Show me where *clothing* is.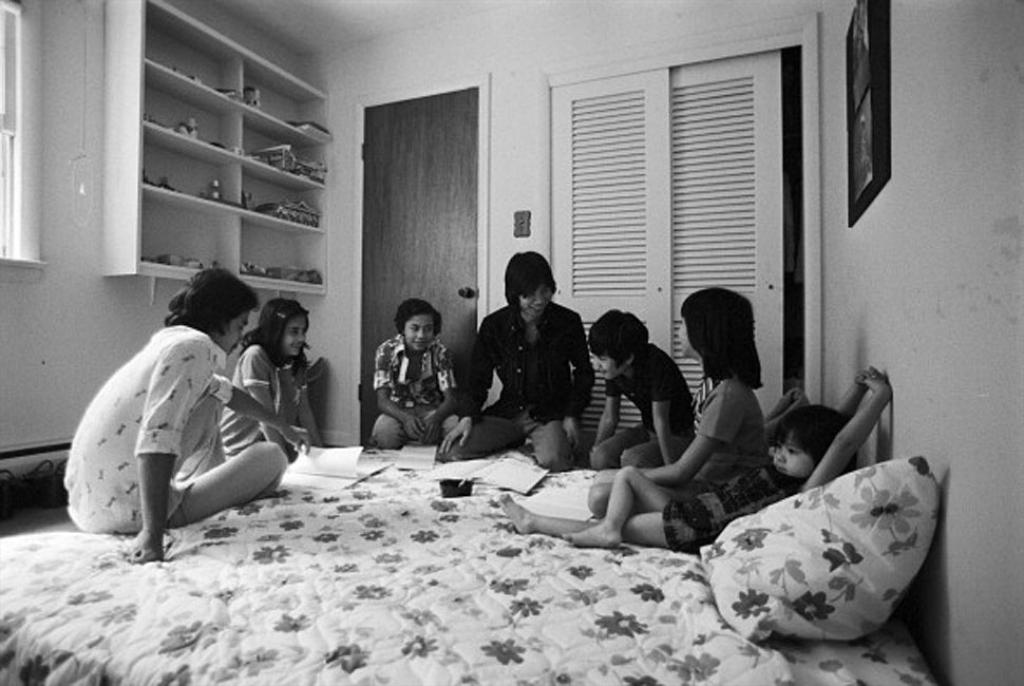
*clothing* is at bbox(664, 450, 792, 559).
